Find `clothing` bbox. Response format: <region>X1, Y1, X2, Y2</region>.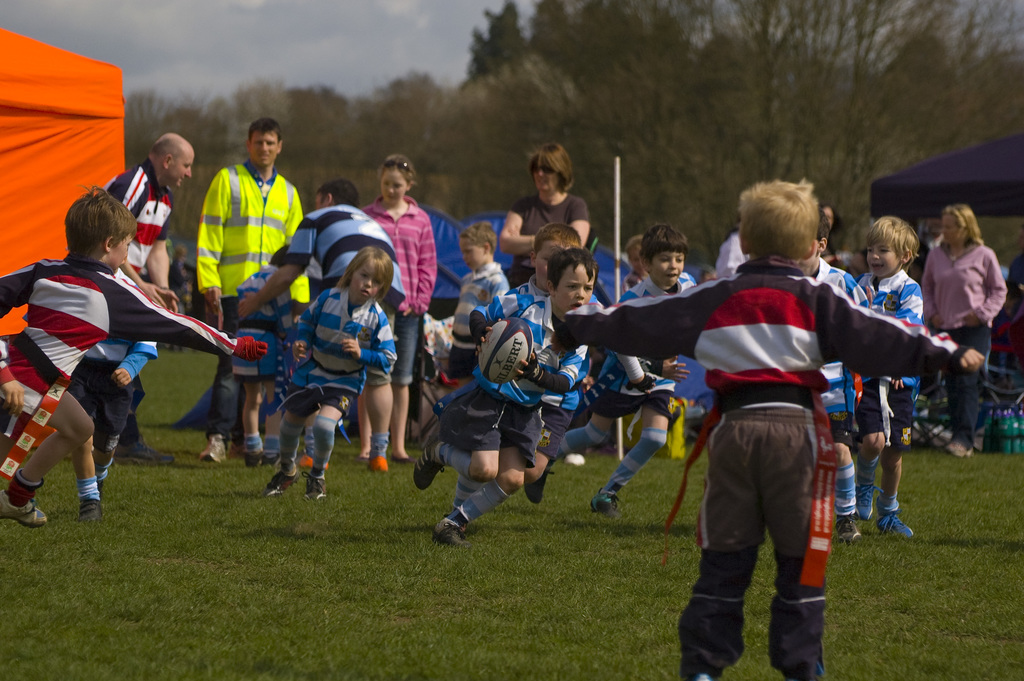
<region>862, 267, 920, 448</region>.
